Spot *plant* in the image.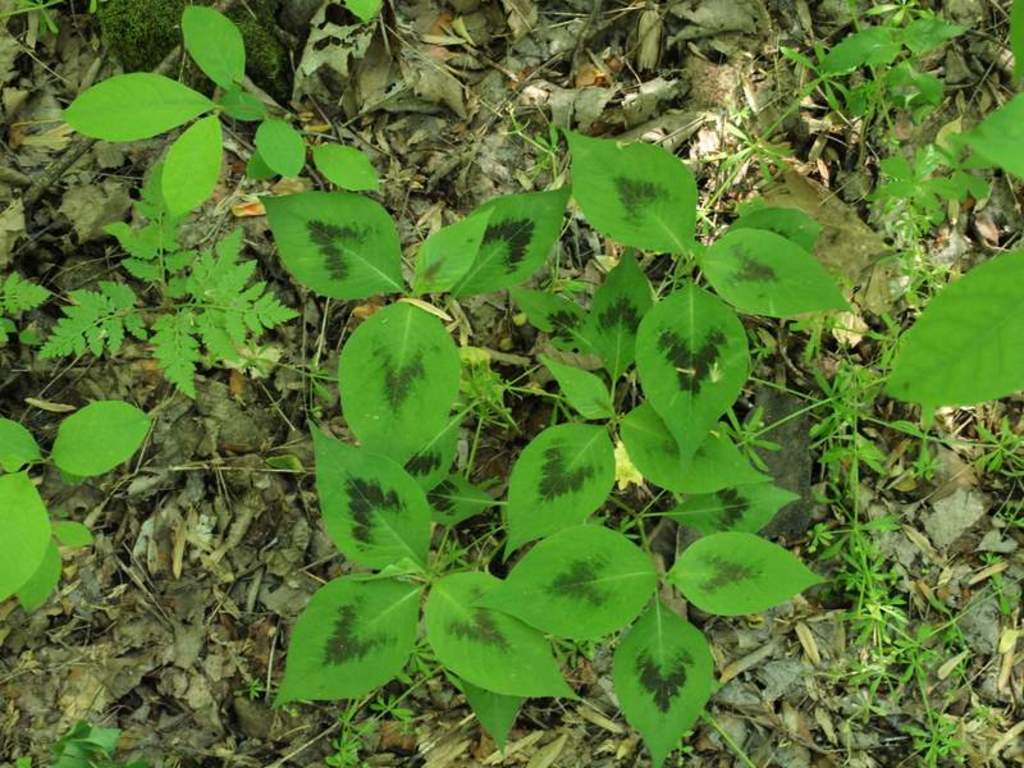
*plant* found at [left=870, top=195, right=995, bottom=316].
